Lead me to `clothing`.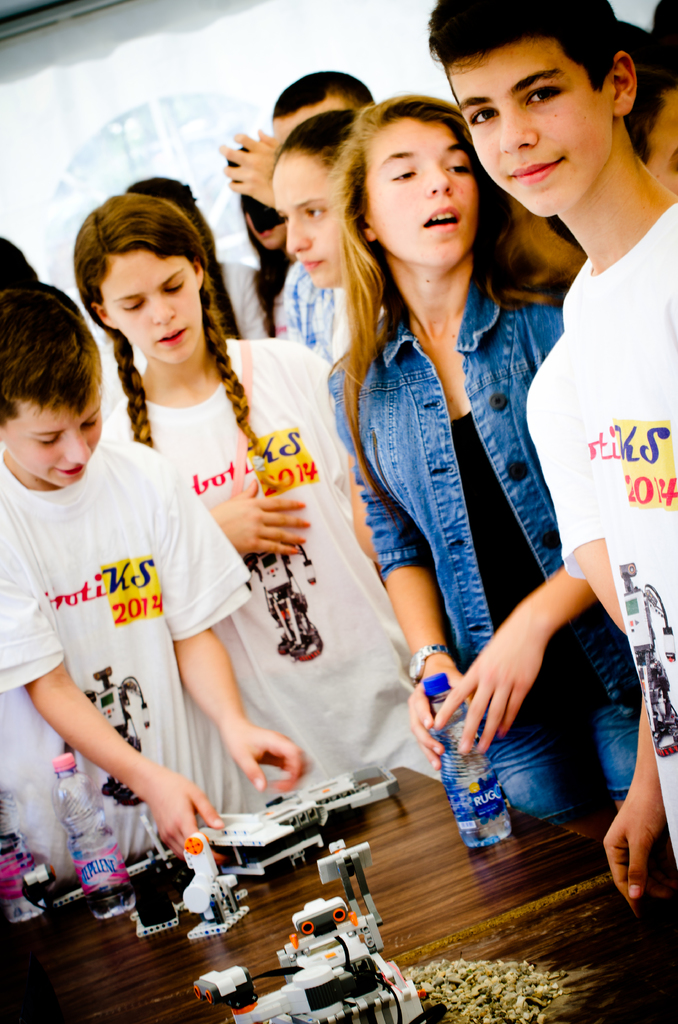
Lead to pyautogui.locateOnScreen(209, 264, 271, 353).
